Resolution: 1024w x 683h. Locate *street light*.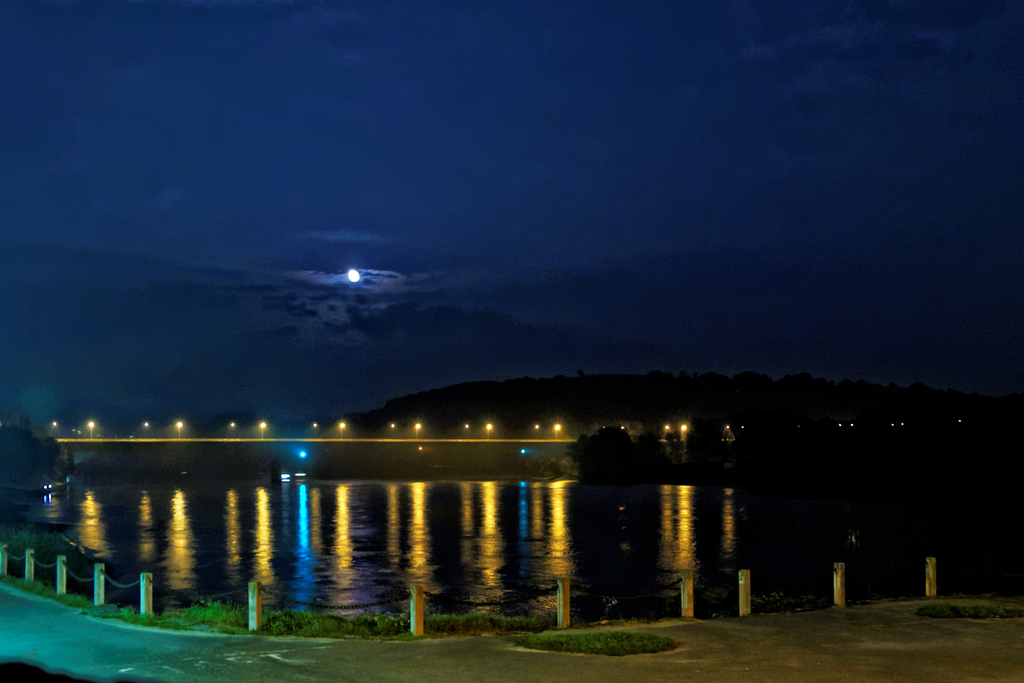
Rect(552, 420, 561, 441).
